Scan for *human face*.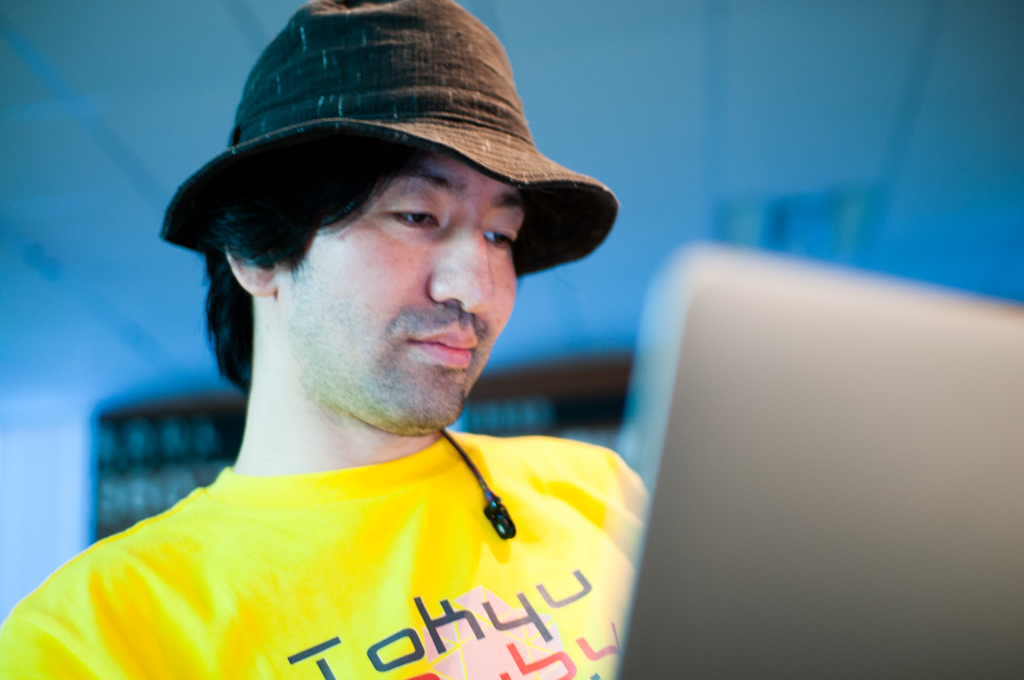
Scan result: [272,152,538,423].
